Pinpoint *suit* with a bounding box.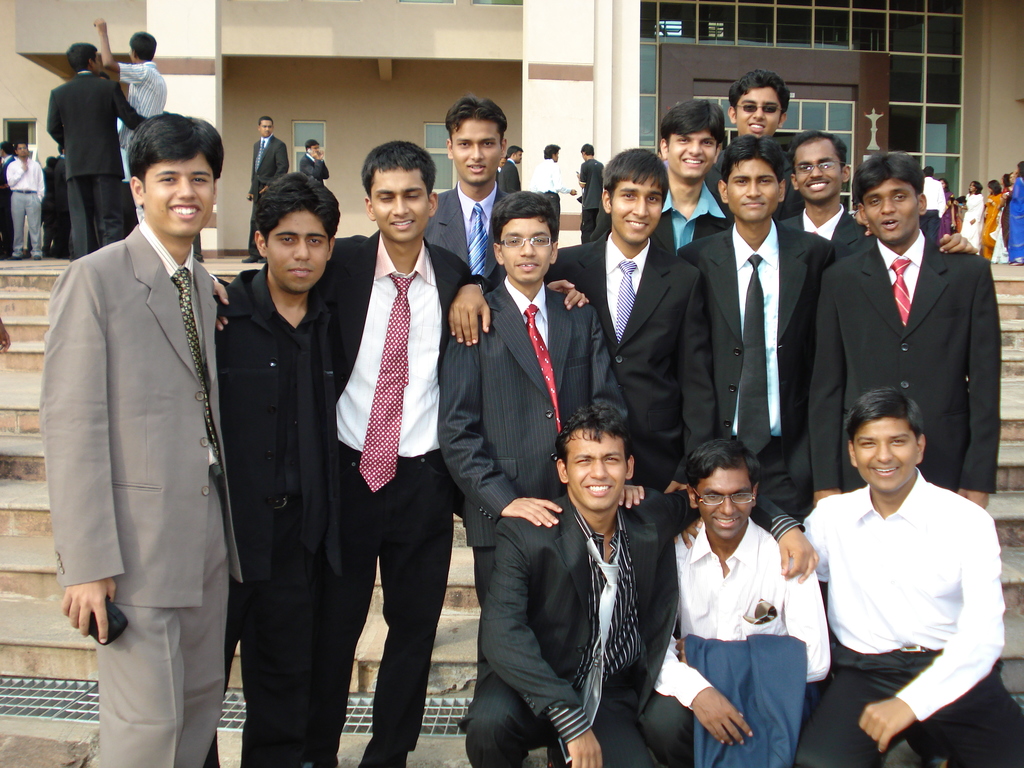
779/205/865/258.
